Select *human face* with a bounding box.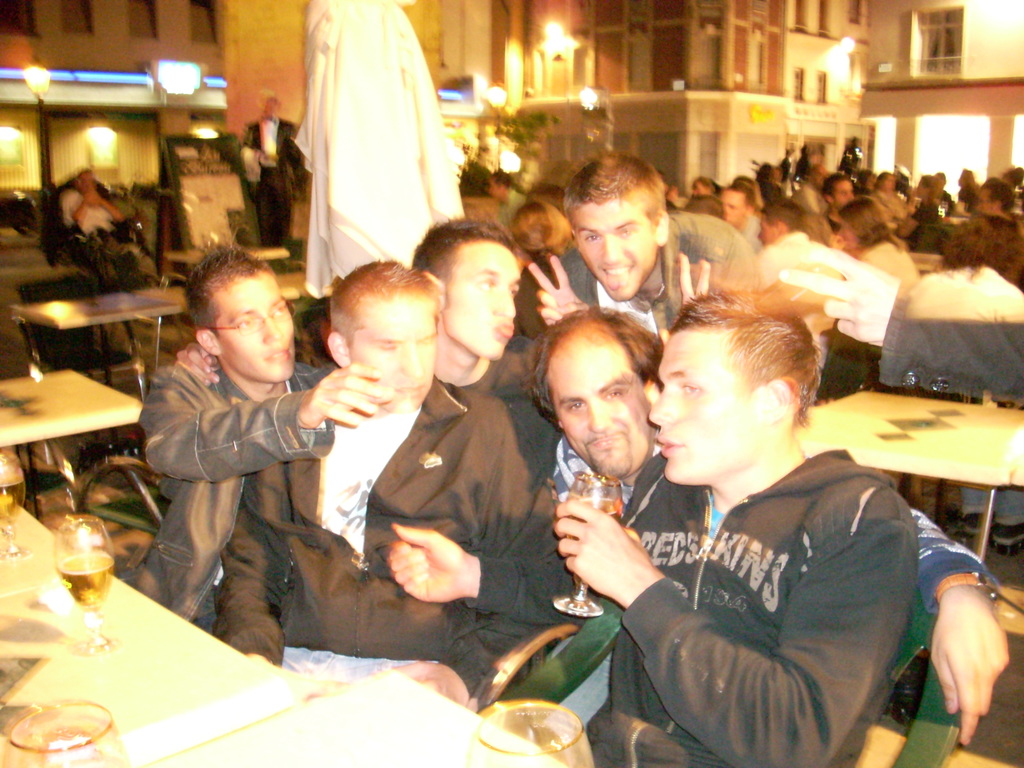
BBox(887, 177, 890, 183).
